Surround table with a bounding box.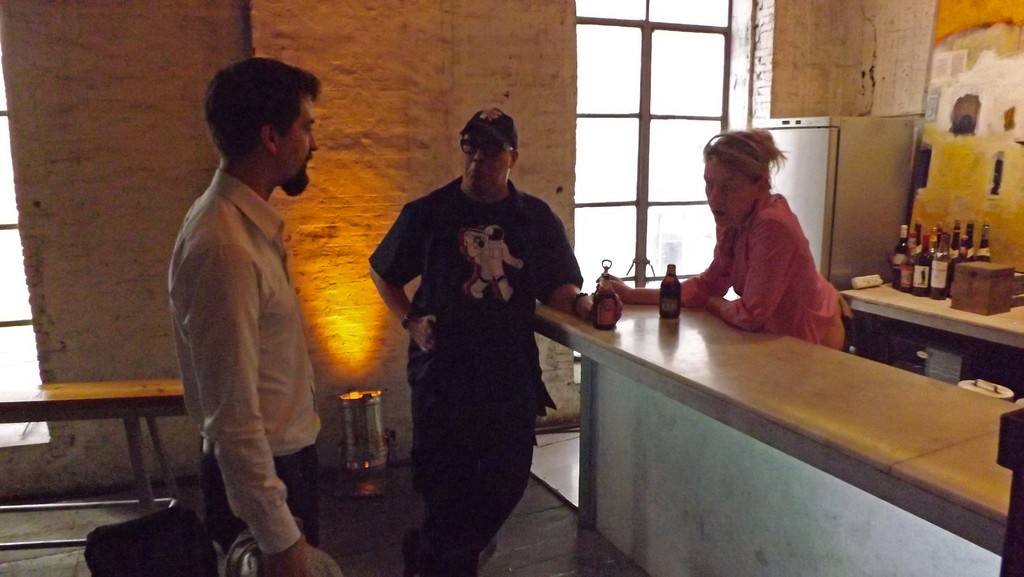
x1=543, y1=261, x2=1012, y2=564.
